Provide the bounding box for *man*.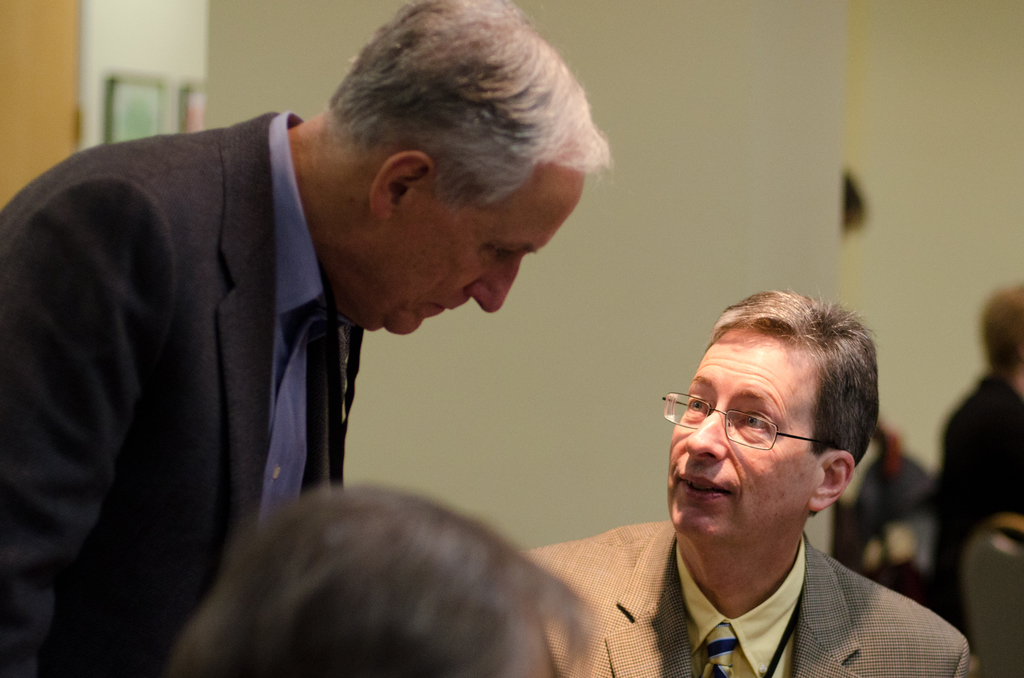
[9,29,660,640].
